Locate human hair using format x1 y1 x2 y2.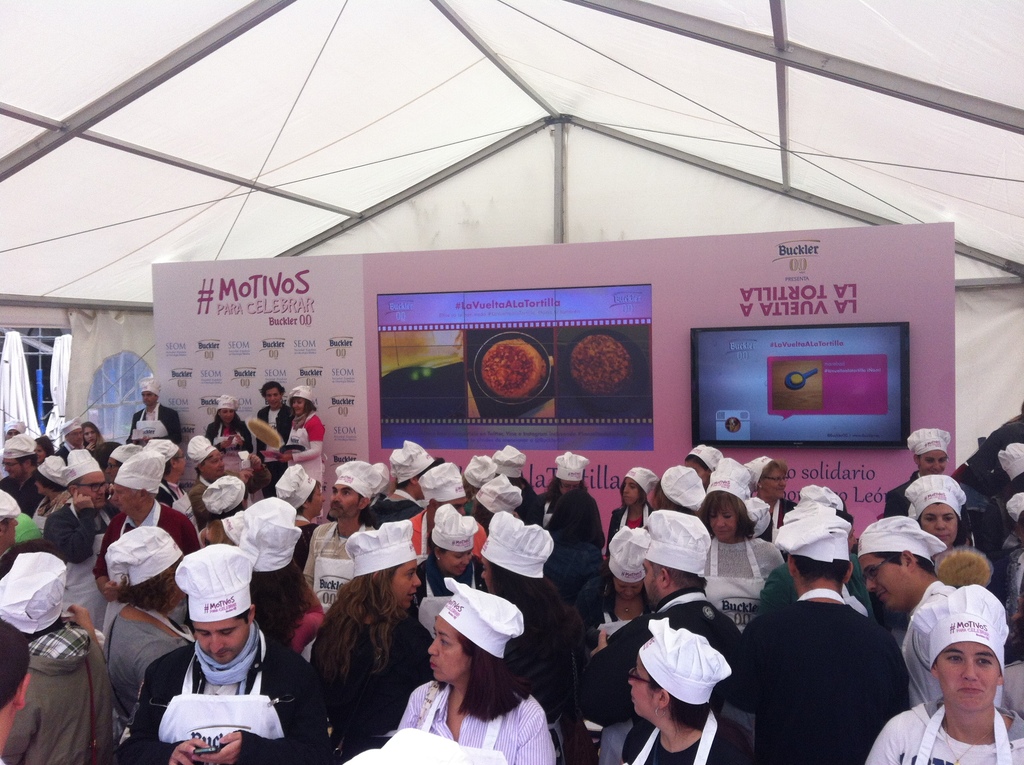
115 552 188 618.
